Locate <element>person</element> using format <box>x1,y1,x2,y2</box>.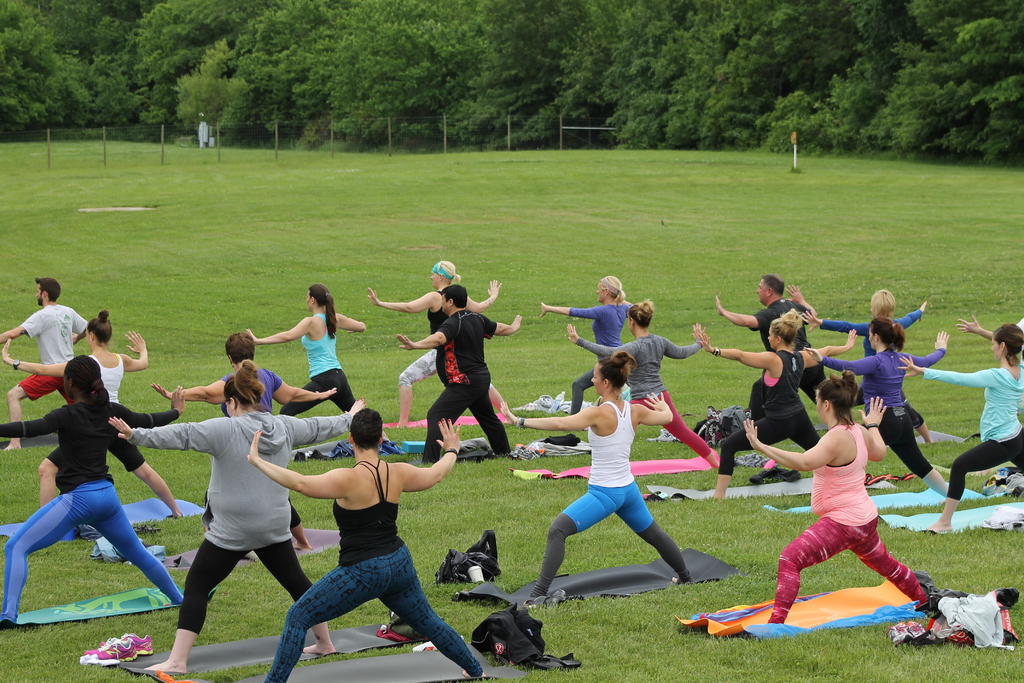
<box>2,274,93,450</box>.
